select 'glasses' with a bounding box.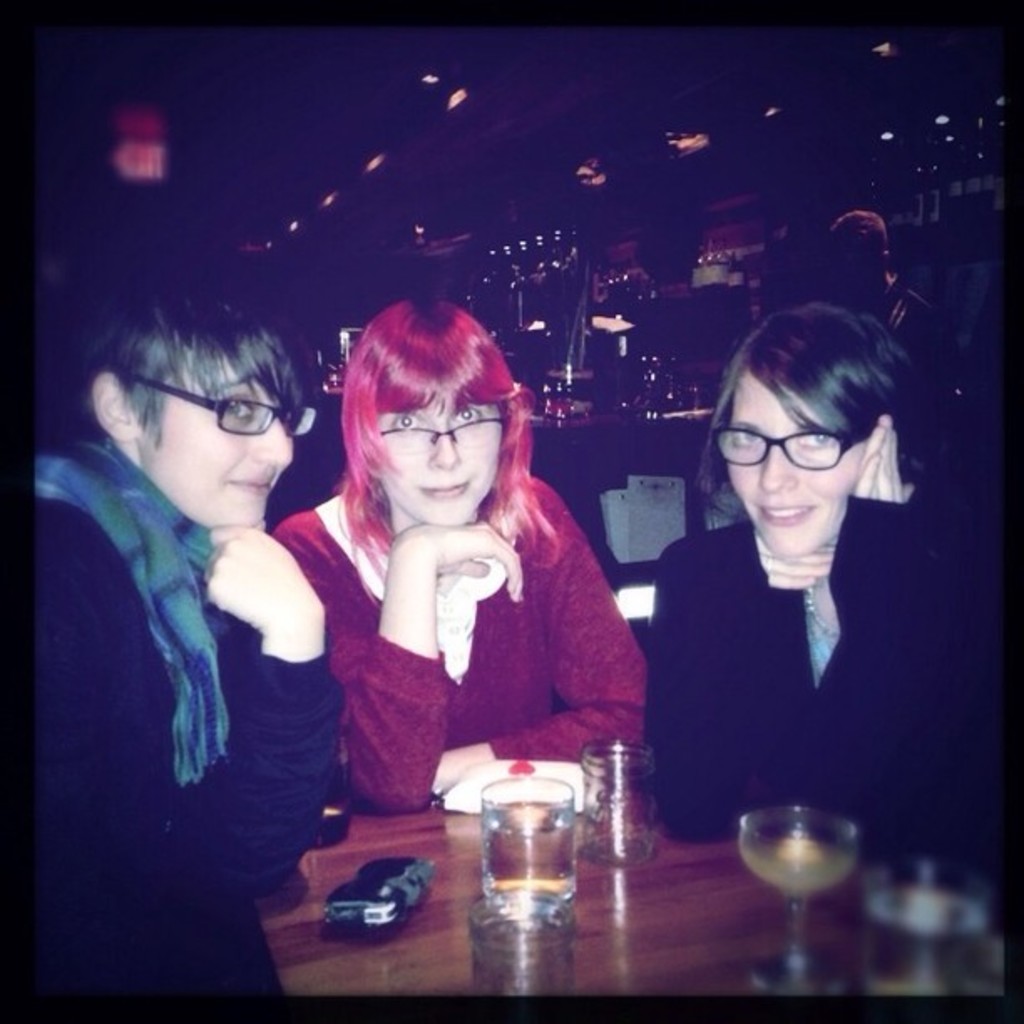
(x1=381, y1=425, x2=509, y2=448).
